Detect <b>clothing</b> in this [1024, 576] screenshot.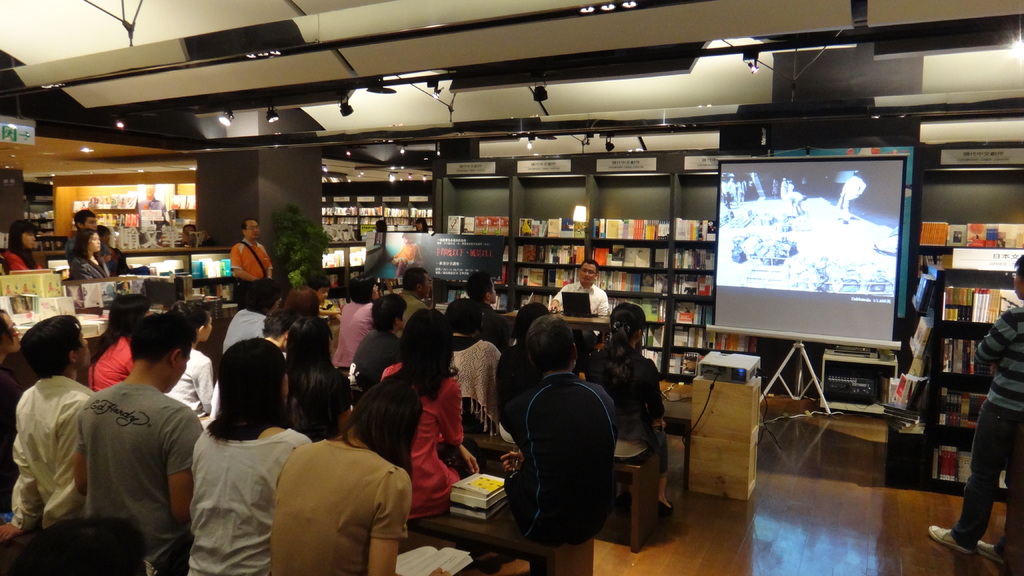
Detection: (80, 323, 132, 387).
